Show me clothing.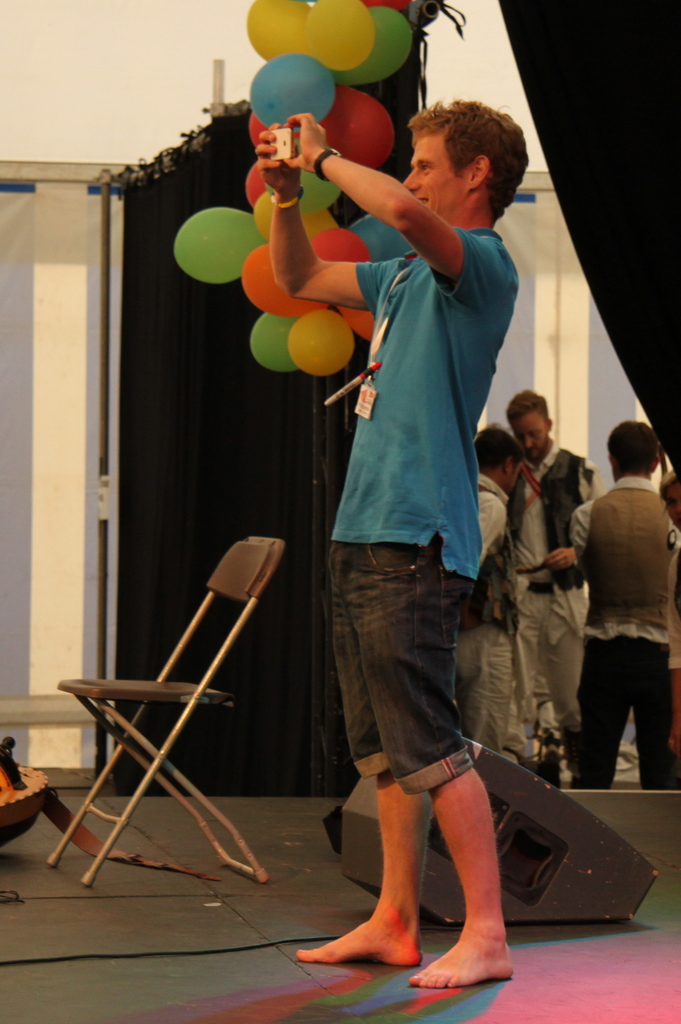
clothing is here: 505,431,607,743.
